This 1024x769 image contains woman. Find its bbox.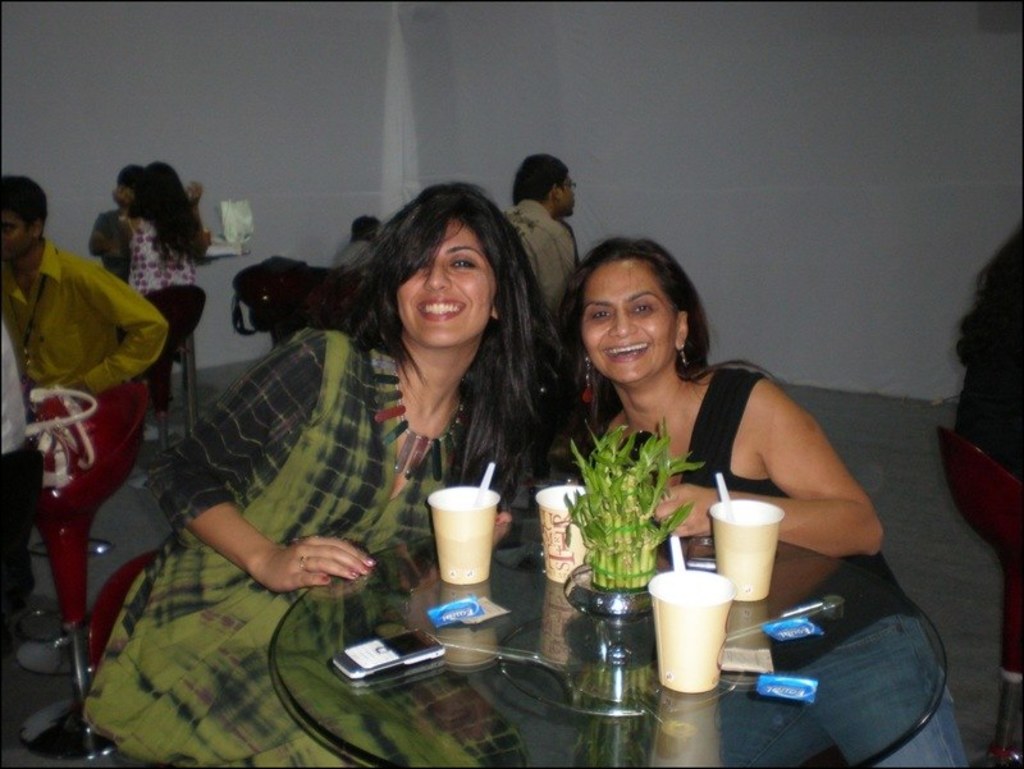
x1=558, y1=233, x2=969, y2=768.
